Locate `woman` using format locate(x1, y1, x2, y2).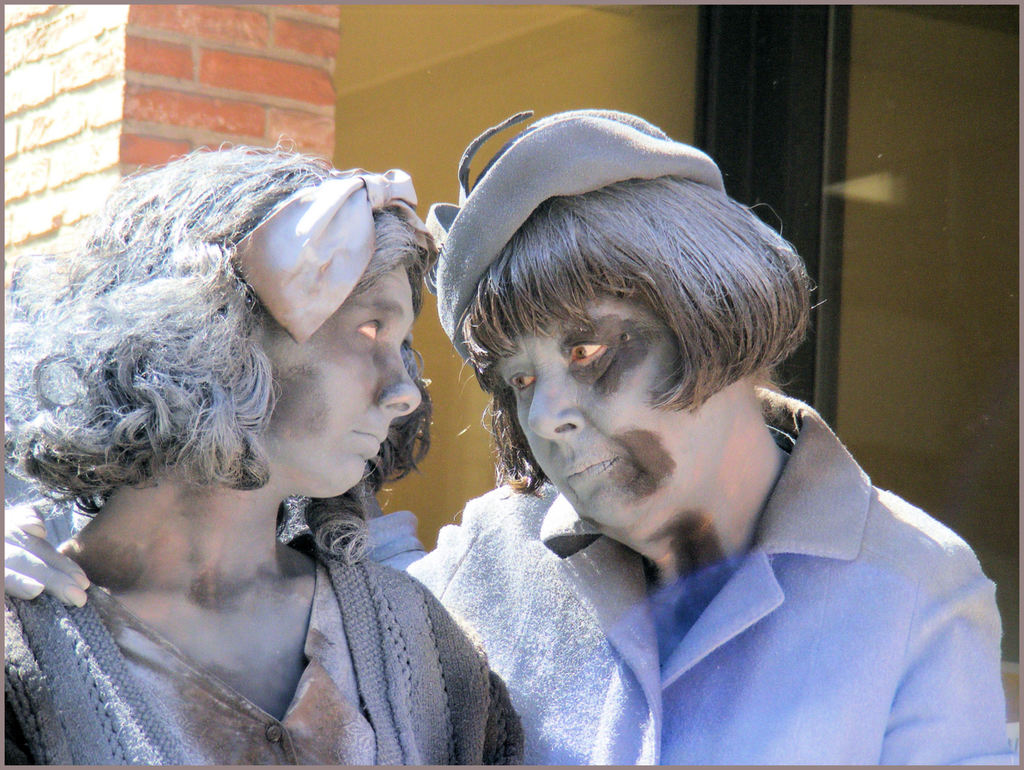
locate(1, 105, 1021, 764).
